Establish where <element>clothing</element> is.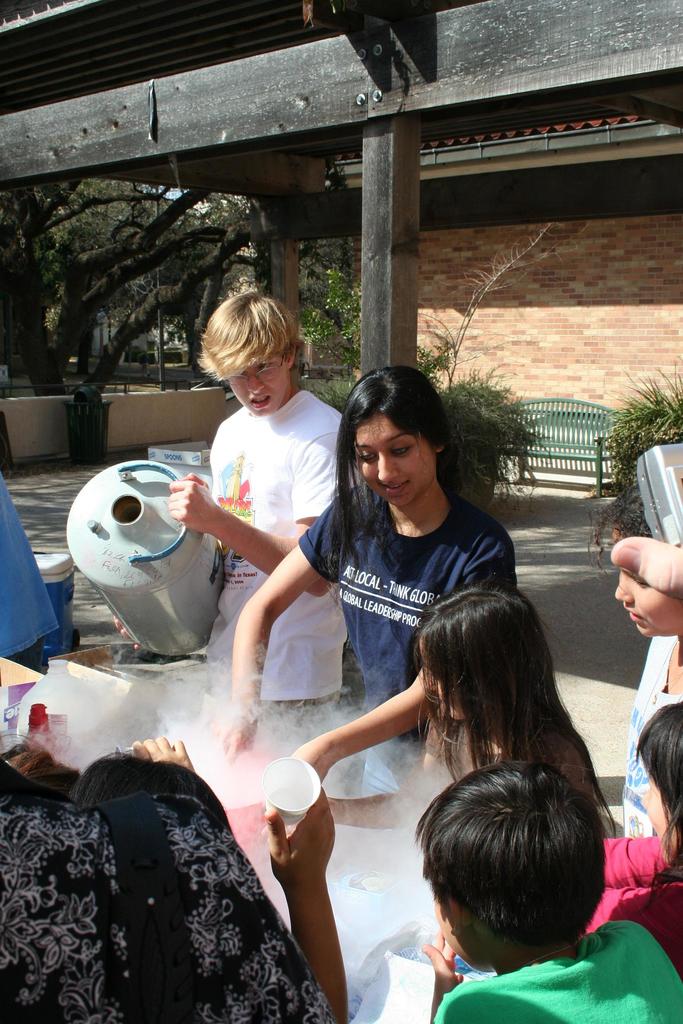
Established at bbox=(312, 476, 509, 796).
